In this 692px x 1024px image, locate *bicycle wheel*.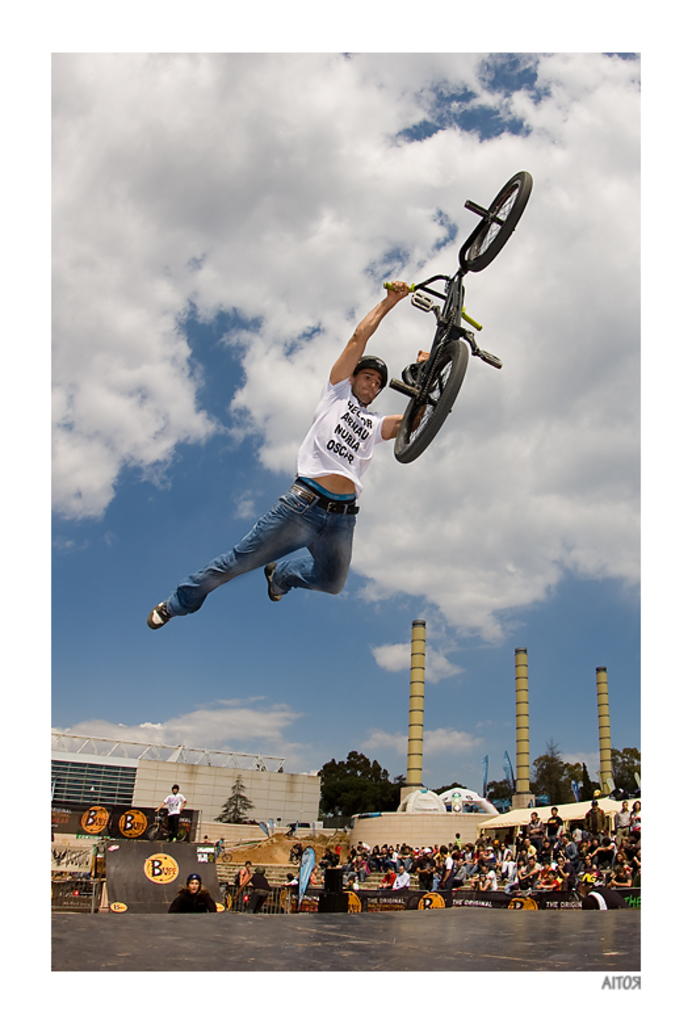
Bounding box: box=[376, 298, 485, 458].
